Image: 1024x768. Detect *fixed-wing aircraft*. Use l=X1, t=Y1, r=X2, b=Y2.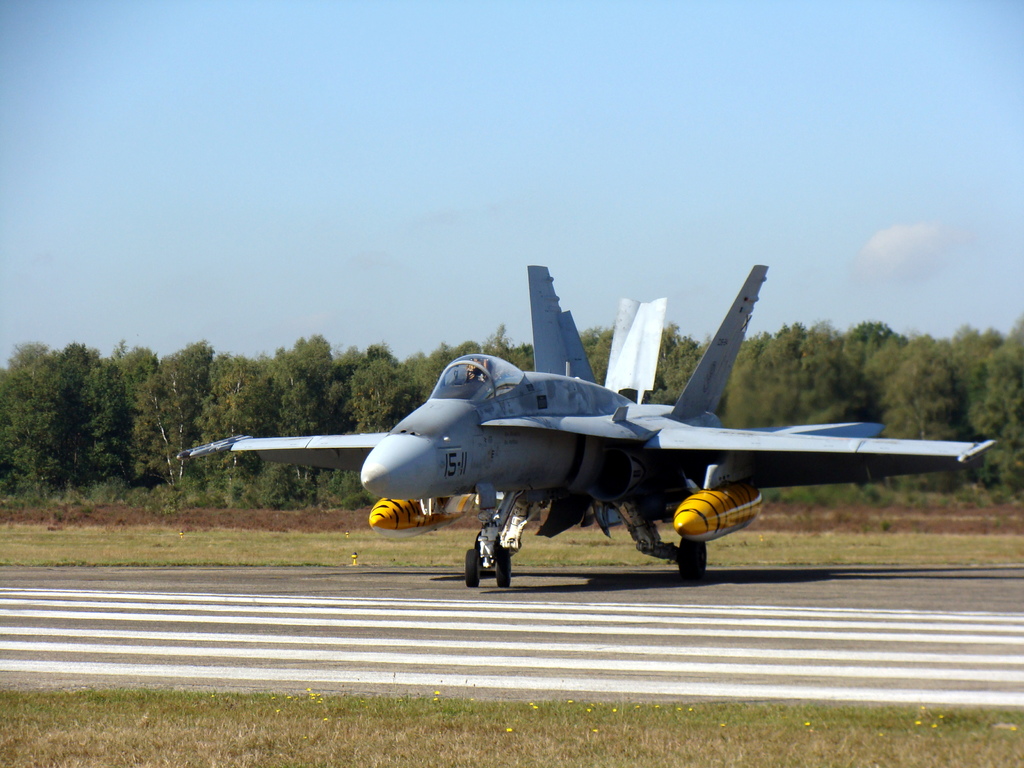
l=175, t=262, r=998, b=584.
